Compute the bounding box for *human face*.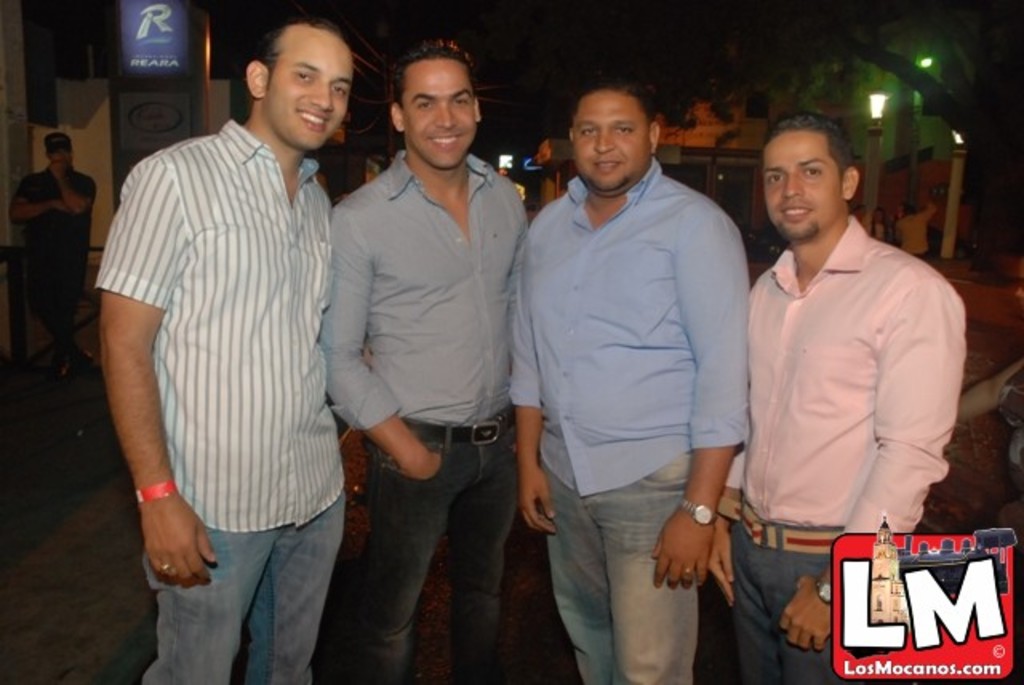
select_region(403, 58, 477, 171).
